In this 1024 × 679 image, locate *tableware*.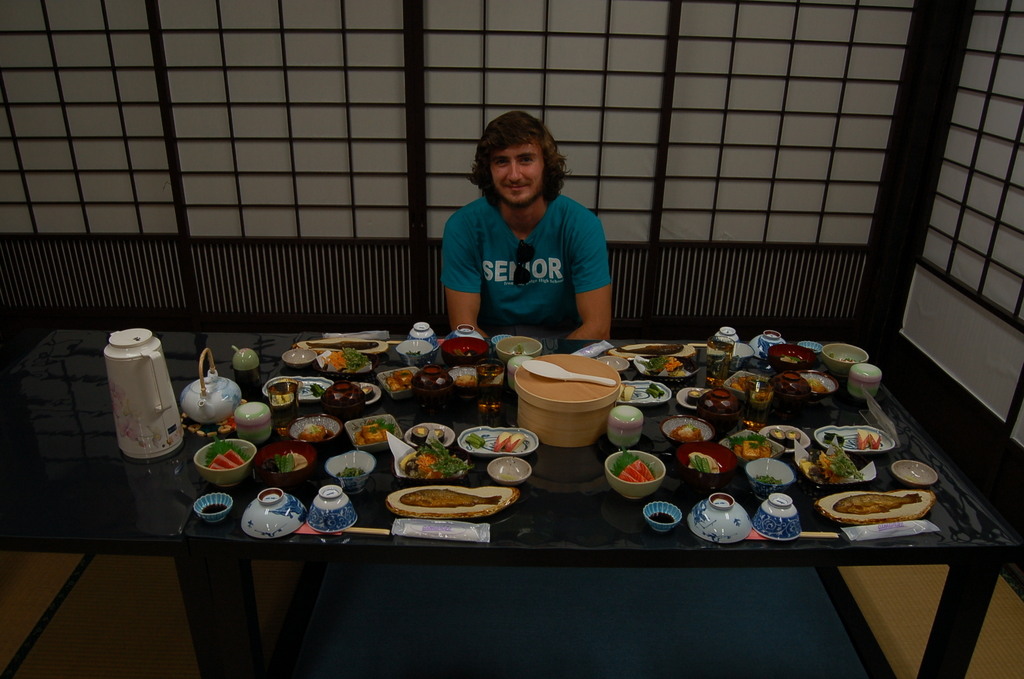
Bounding box: select_region(638, 361, 700, 392).
